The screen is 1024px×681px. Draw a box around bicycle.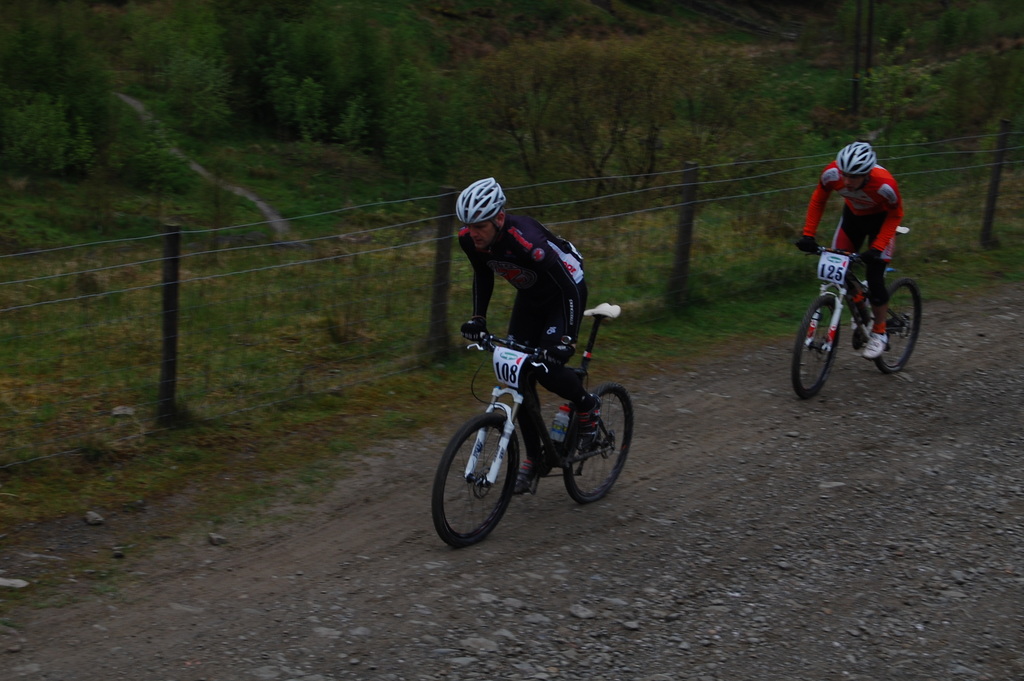
detection(793, 225, 925, 400).
